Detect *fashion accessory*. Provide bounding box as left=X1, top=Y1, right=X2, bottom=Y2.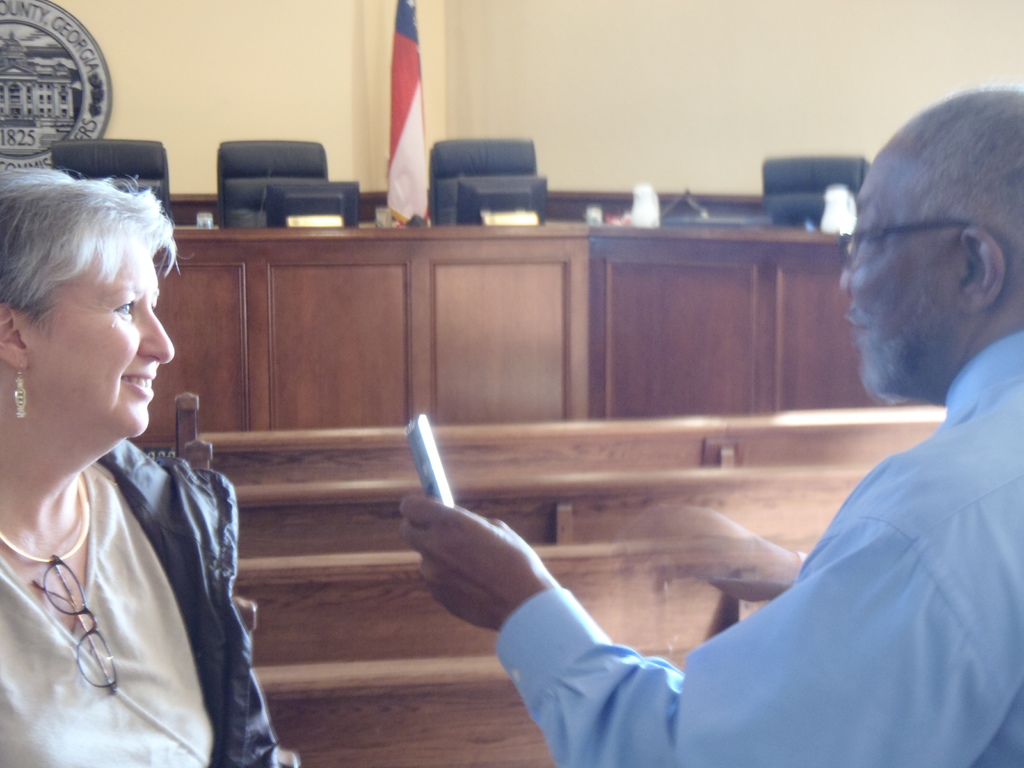
left=30, top=555, right=120, bottom=695.
